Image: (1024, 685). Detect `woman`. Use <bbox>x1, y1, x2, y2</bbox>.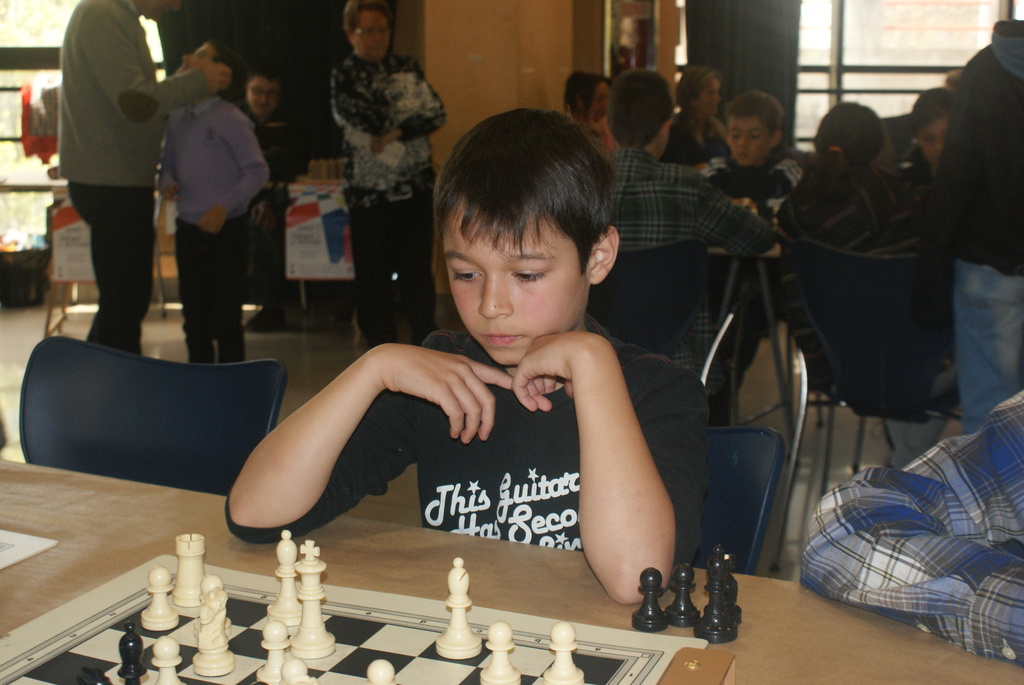
<bbox>659, 62, 728, 173</bbox>.
